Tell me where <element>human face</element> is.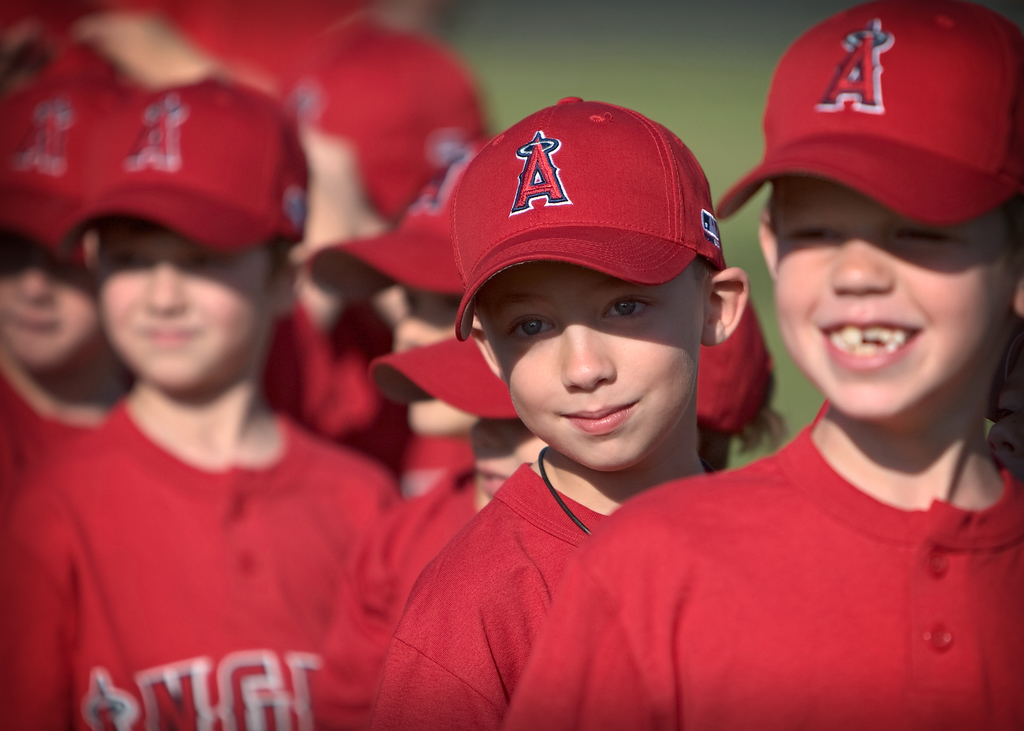
<element>human face</element> is at [1,236,105,377].
